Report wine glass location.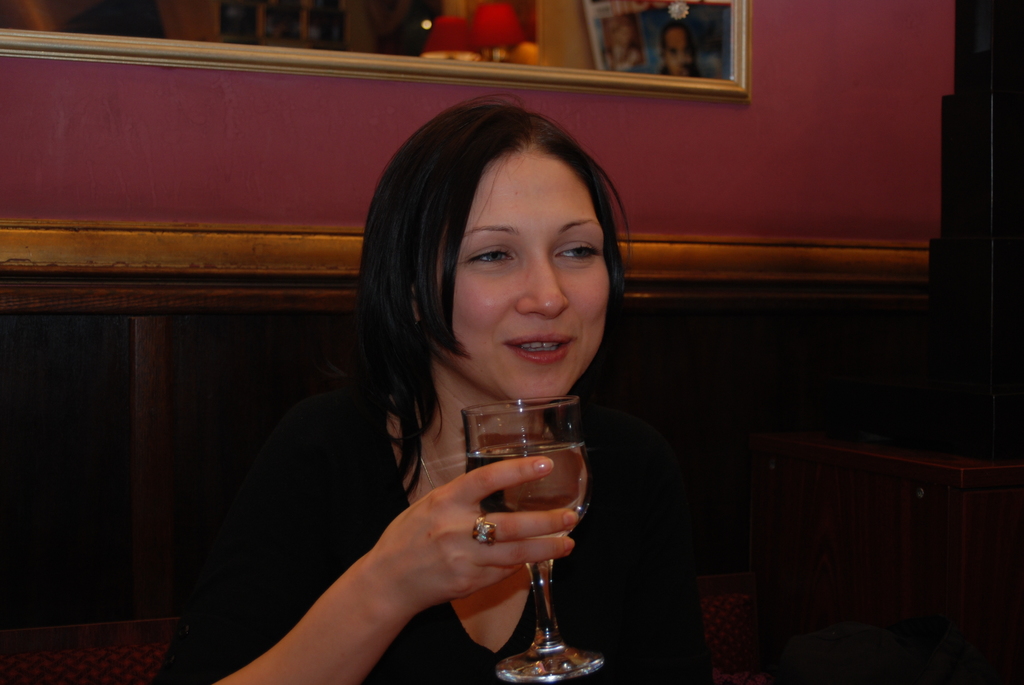
Report: bbox(460, 393, 611, 684).
